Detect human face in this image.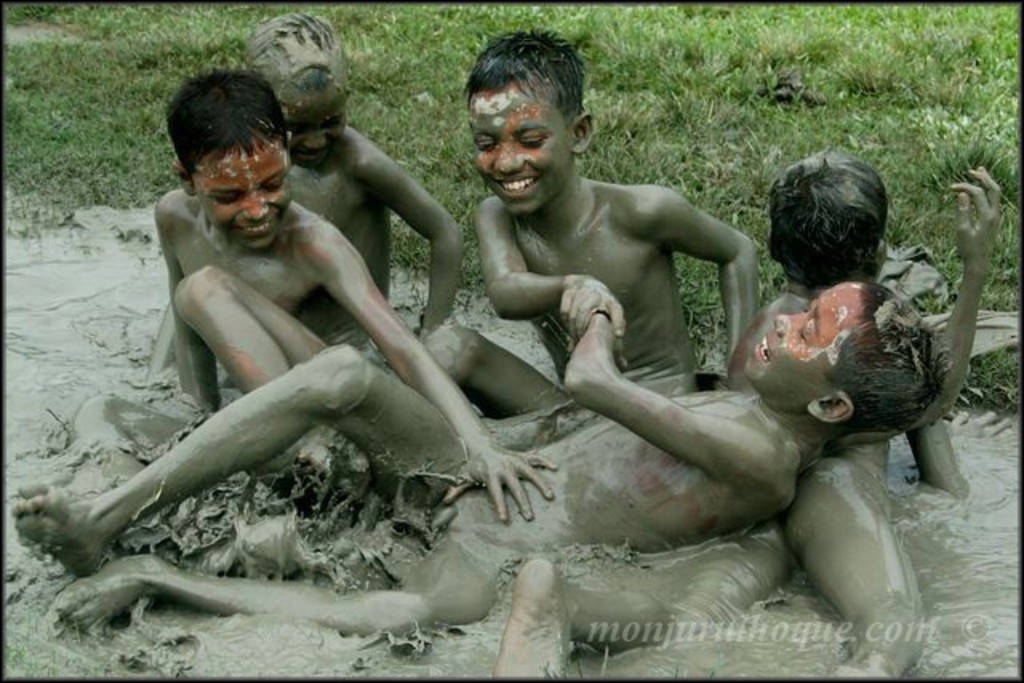
Detection: 190:134:298:254.
